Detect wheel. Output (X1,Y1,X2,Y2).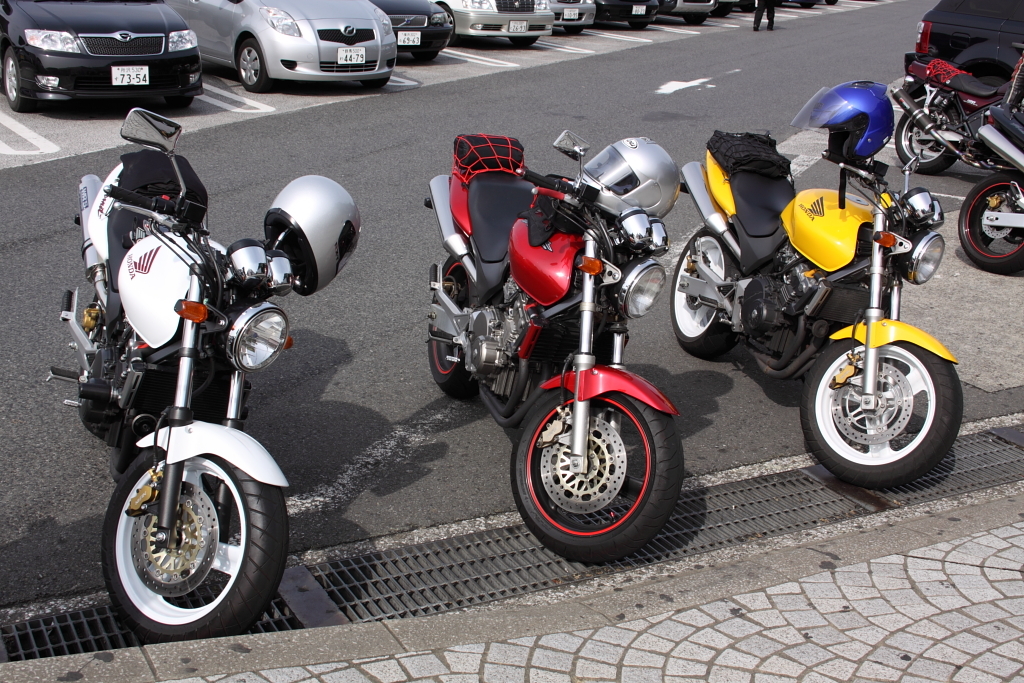
(511,377,675,552).
